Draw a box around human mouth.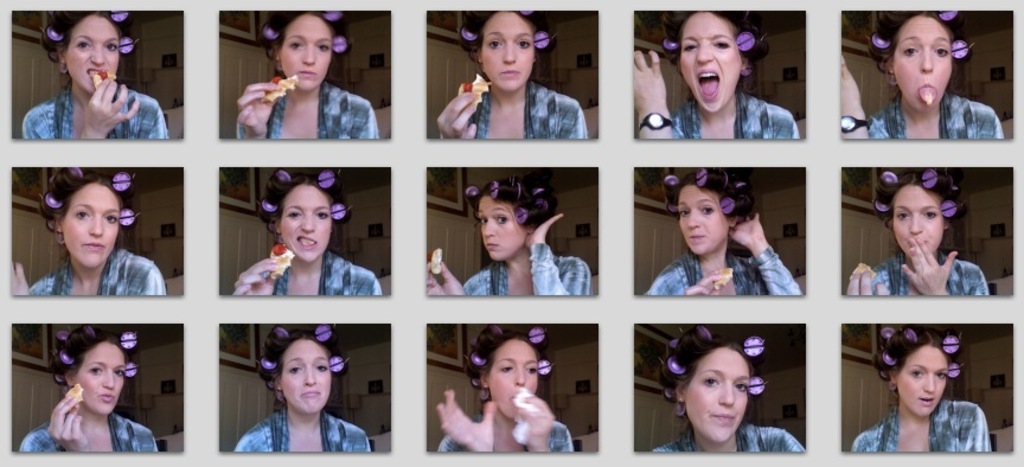
select_region(482, 244, 499, 245).
